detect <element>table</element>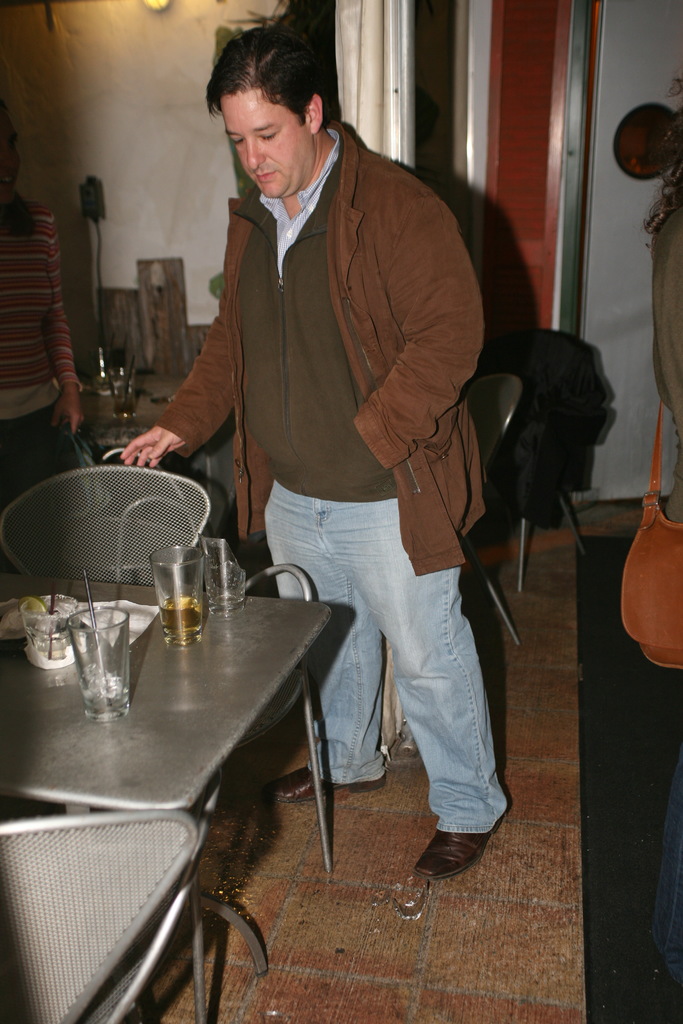
bbox=(0, 574, 341, 1023)
